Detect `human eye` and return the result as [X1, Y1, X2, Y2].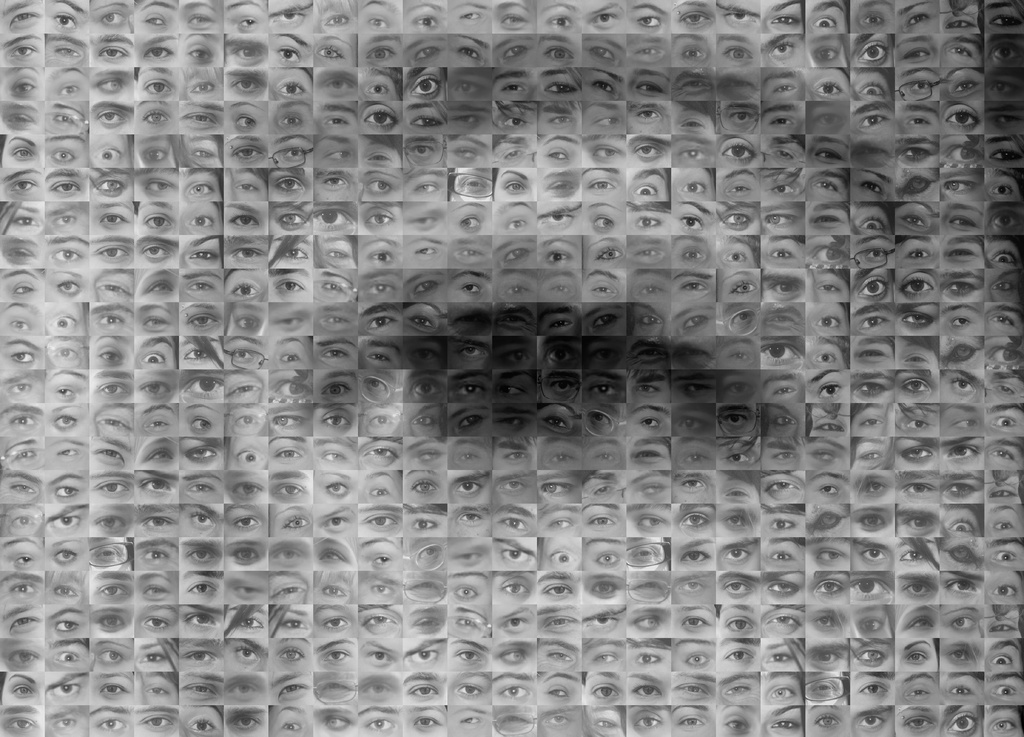
[230, 178, 254, 194].
